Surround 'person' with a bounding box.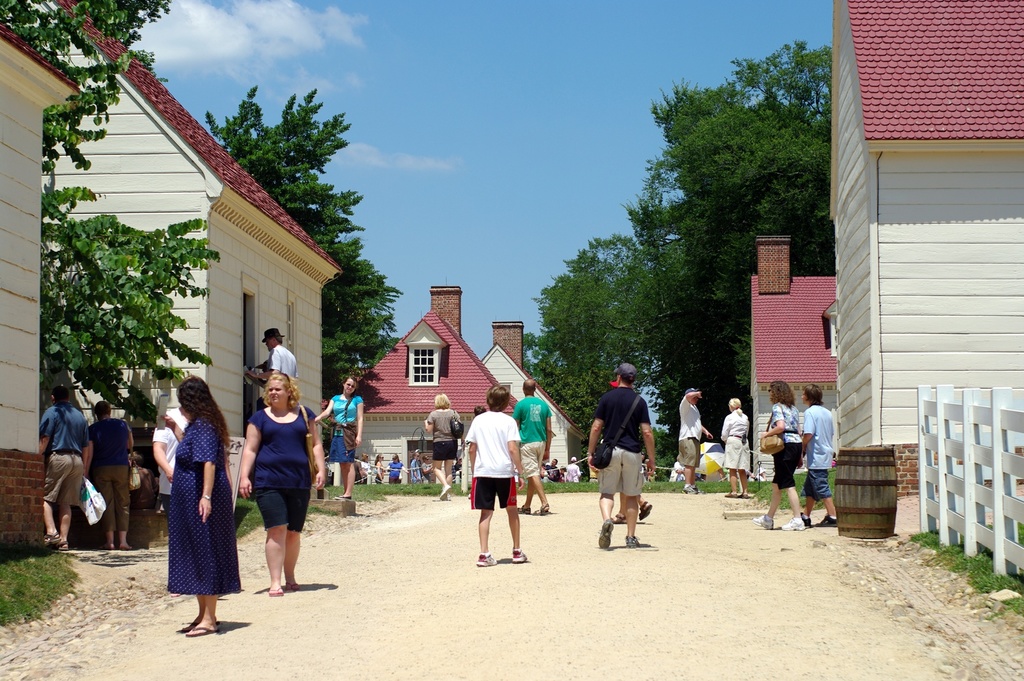
x1=160, y1=381, x2=242, y2=640.
